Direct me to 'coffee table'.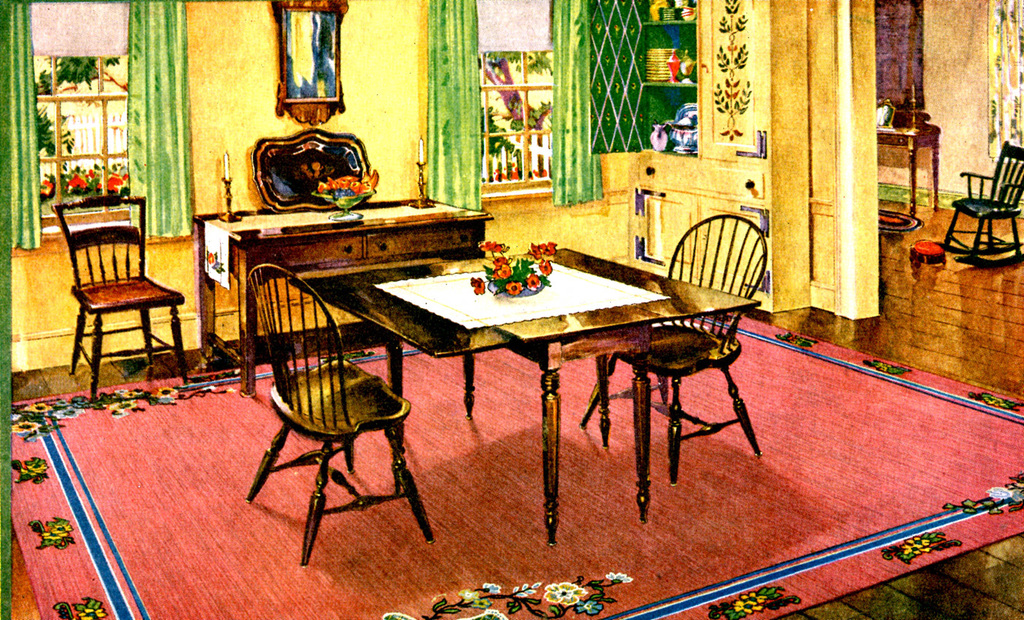
Direction: bbox(353, 247, 734, 542).
